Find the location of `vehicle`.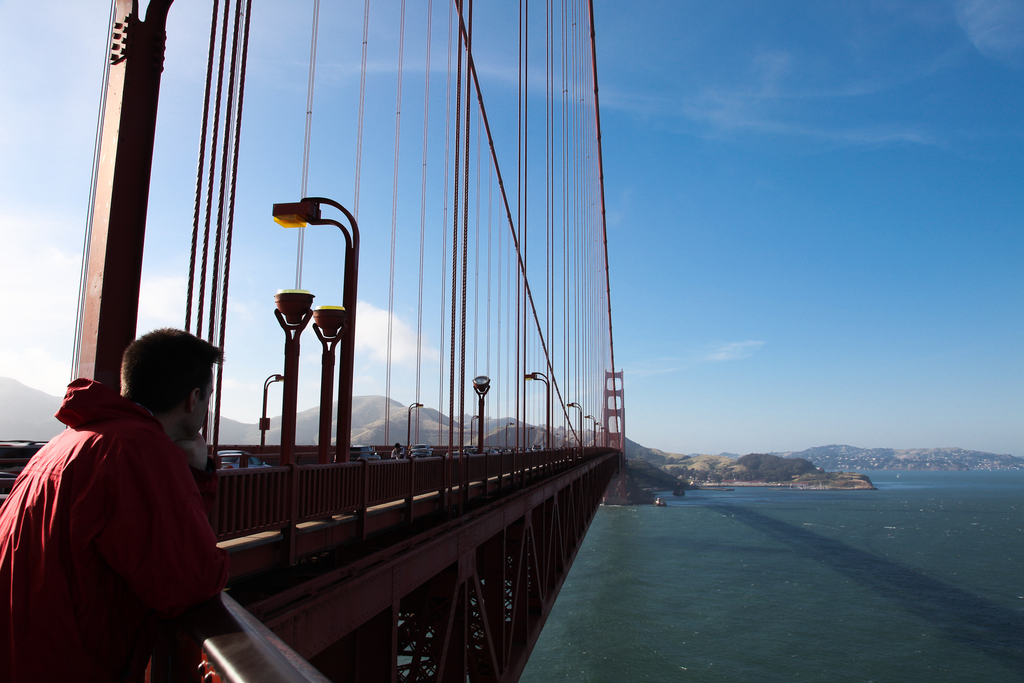
Location: rect(652, 497, 669, 509).
